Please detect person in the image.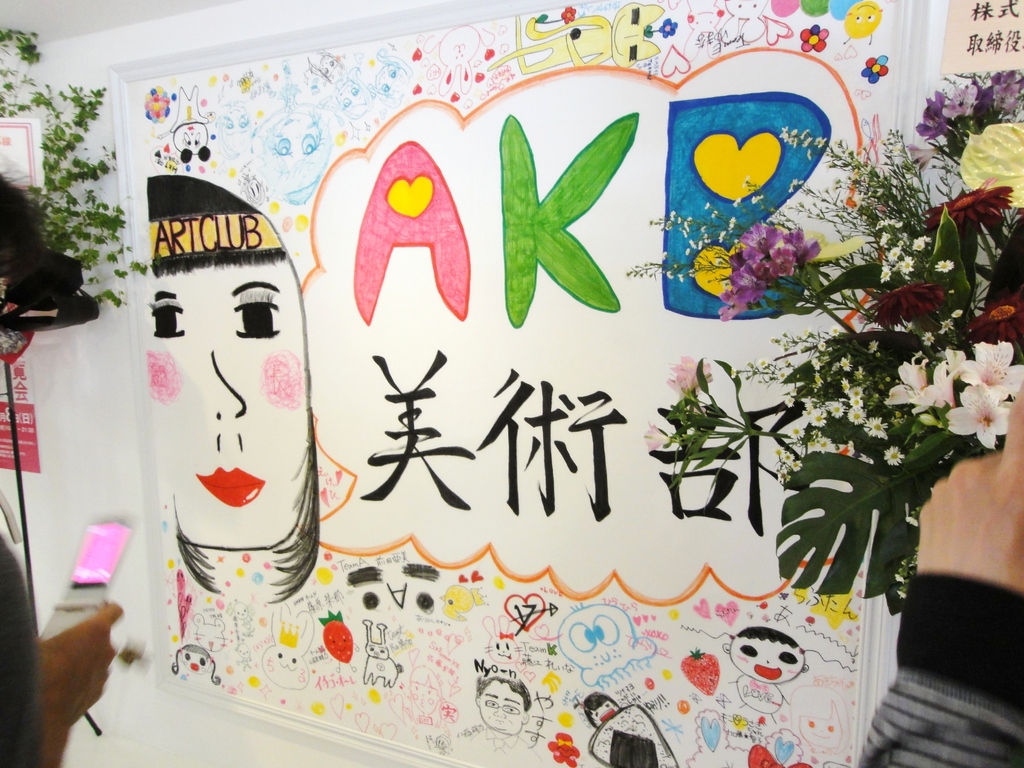
Rect(724, 622, 812, 732).
